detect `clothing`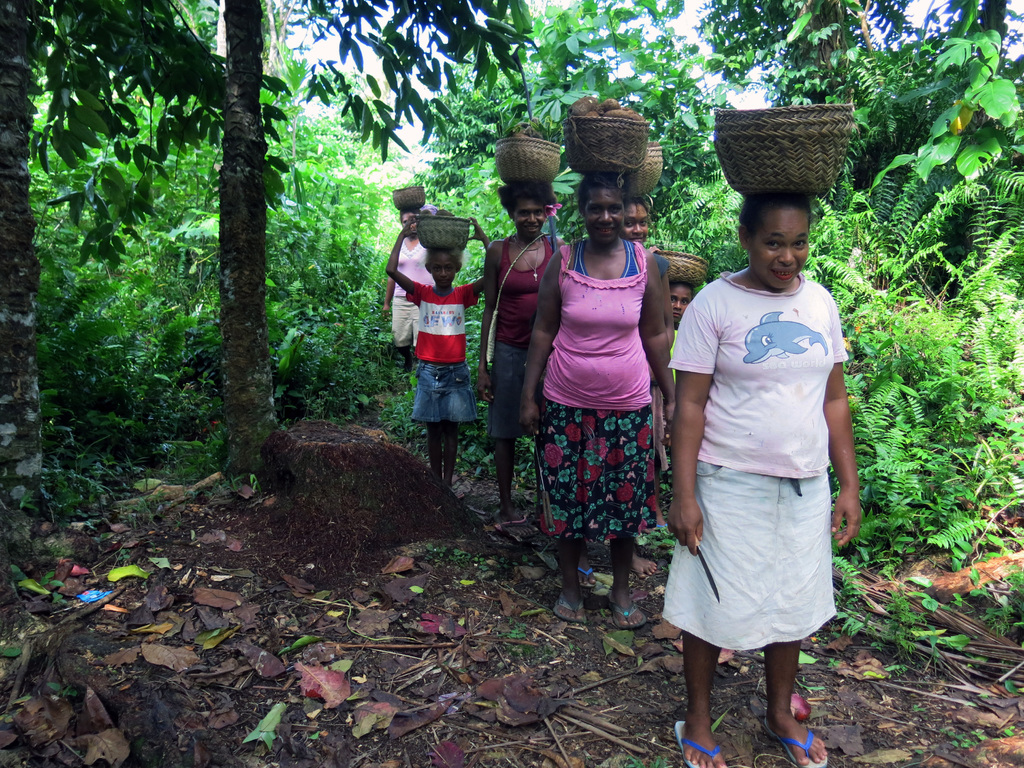
547:232:658:536
